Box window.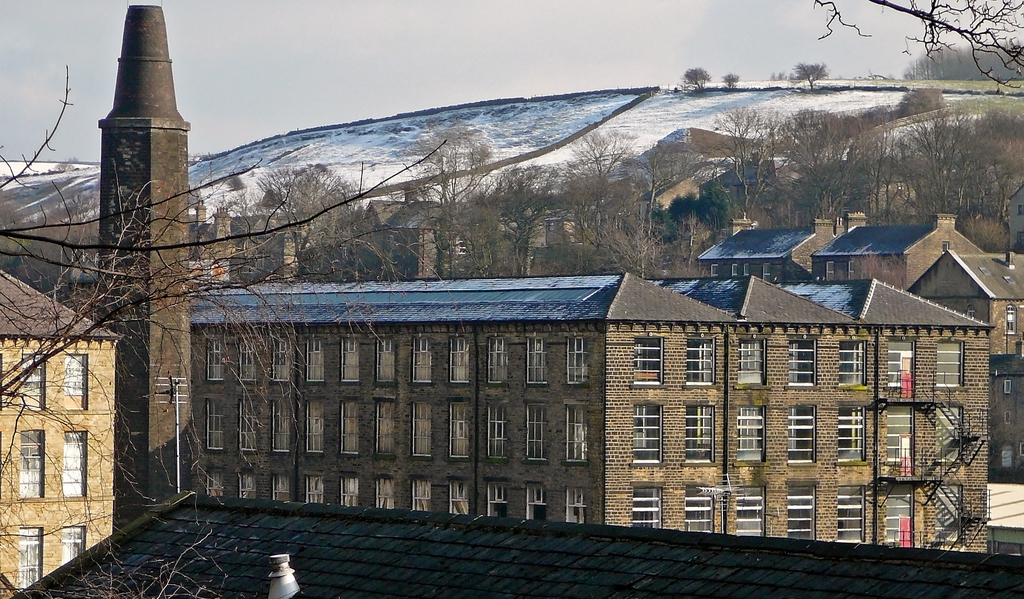
304,394,328,458.
